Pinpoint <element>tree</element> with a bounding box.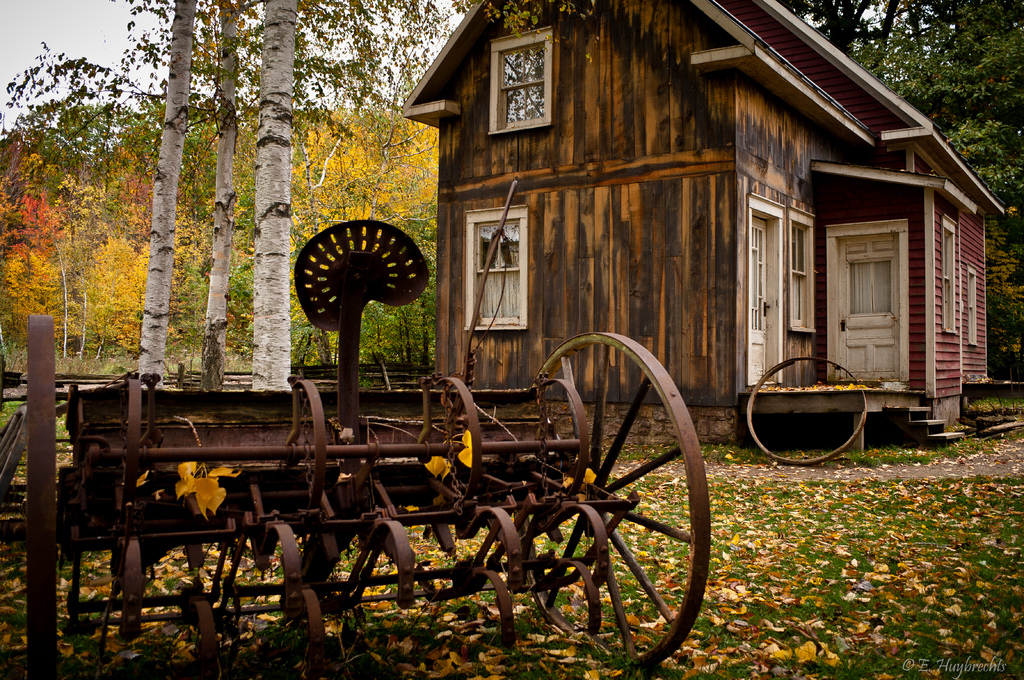
<bbox>139, 0, 199, 386</bbox>.
